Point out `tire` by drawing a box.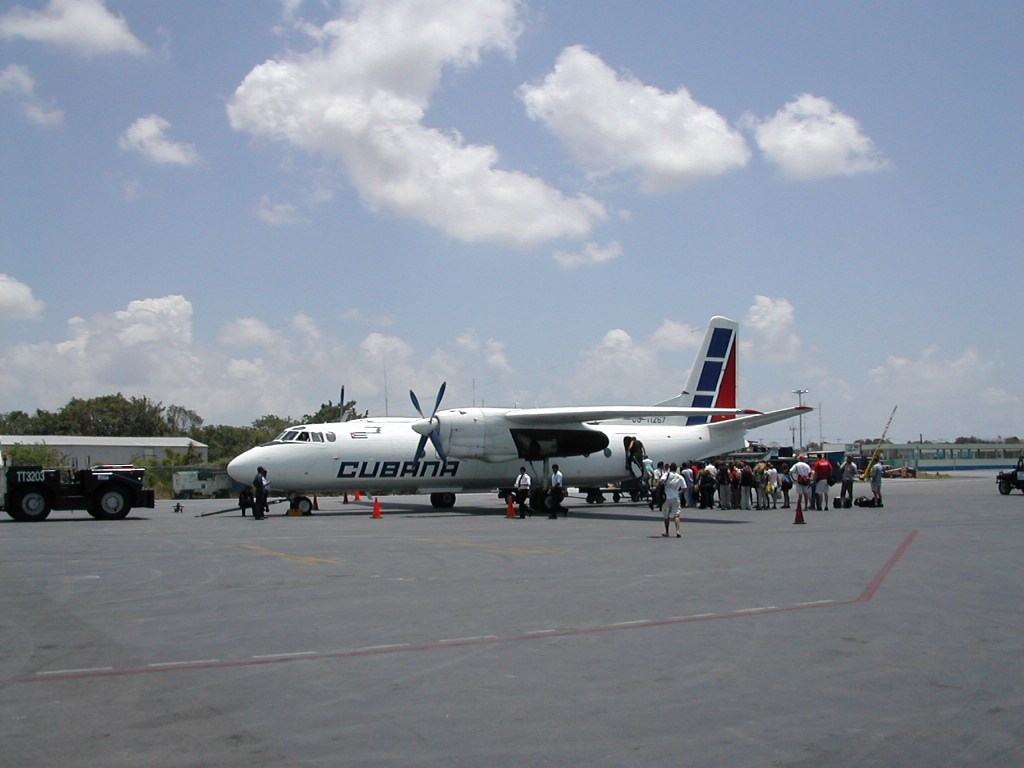
[left=612, top=492, right=625, bottom=505].
